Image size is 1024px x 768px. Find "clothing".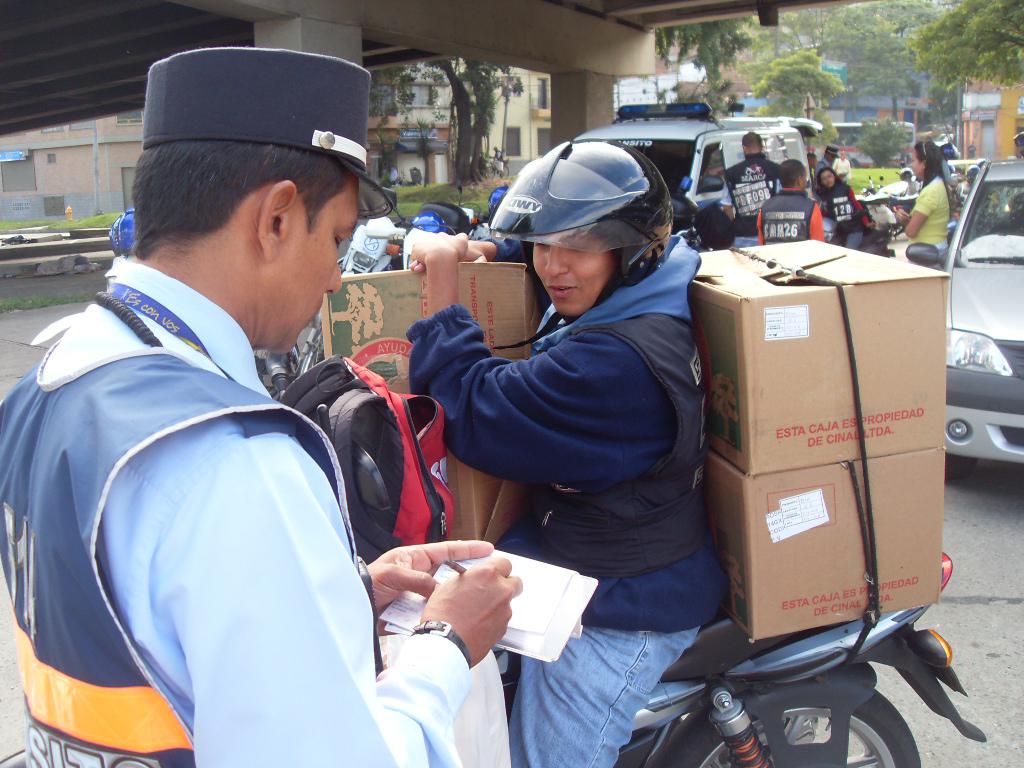
Rect(911, 179, 954, 250).
